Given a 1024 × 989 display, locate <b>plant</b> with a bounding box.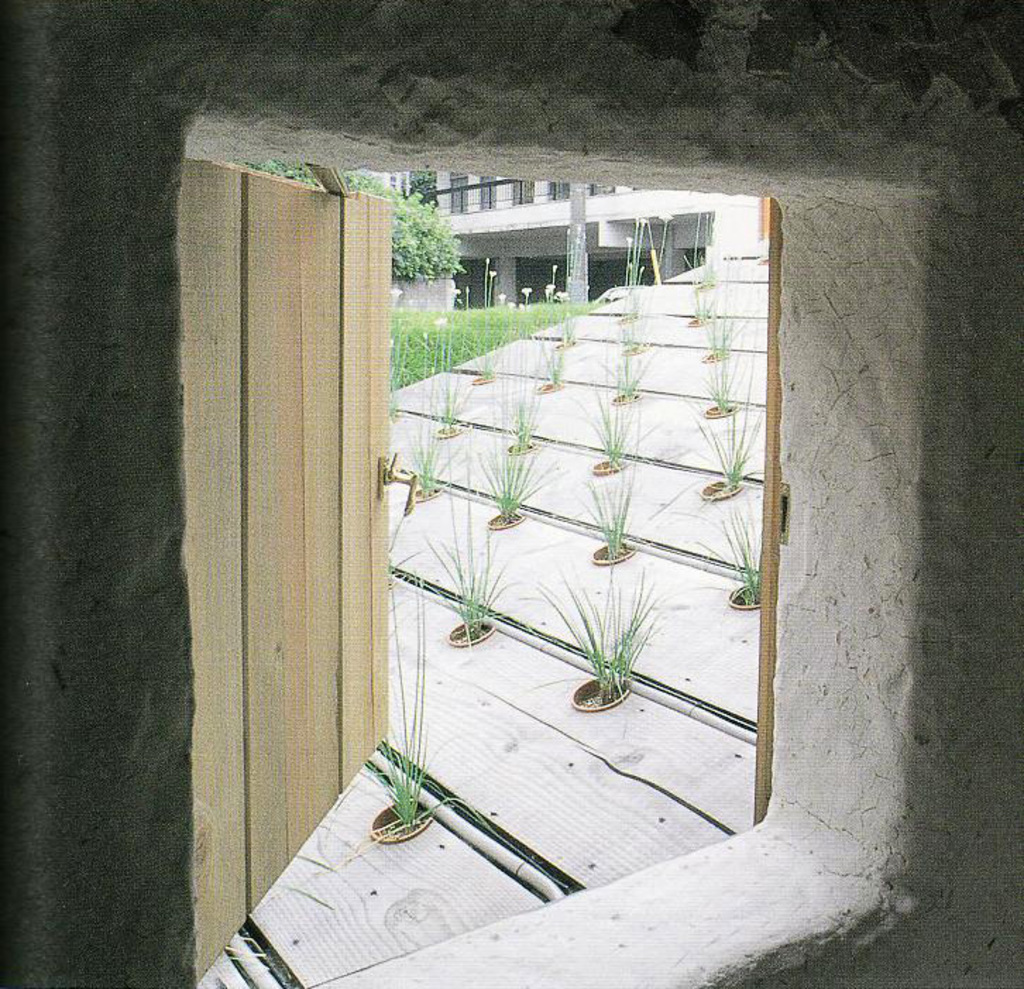
Located: select_region(711, 498, 772, 609).
